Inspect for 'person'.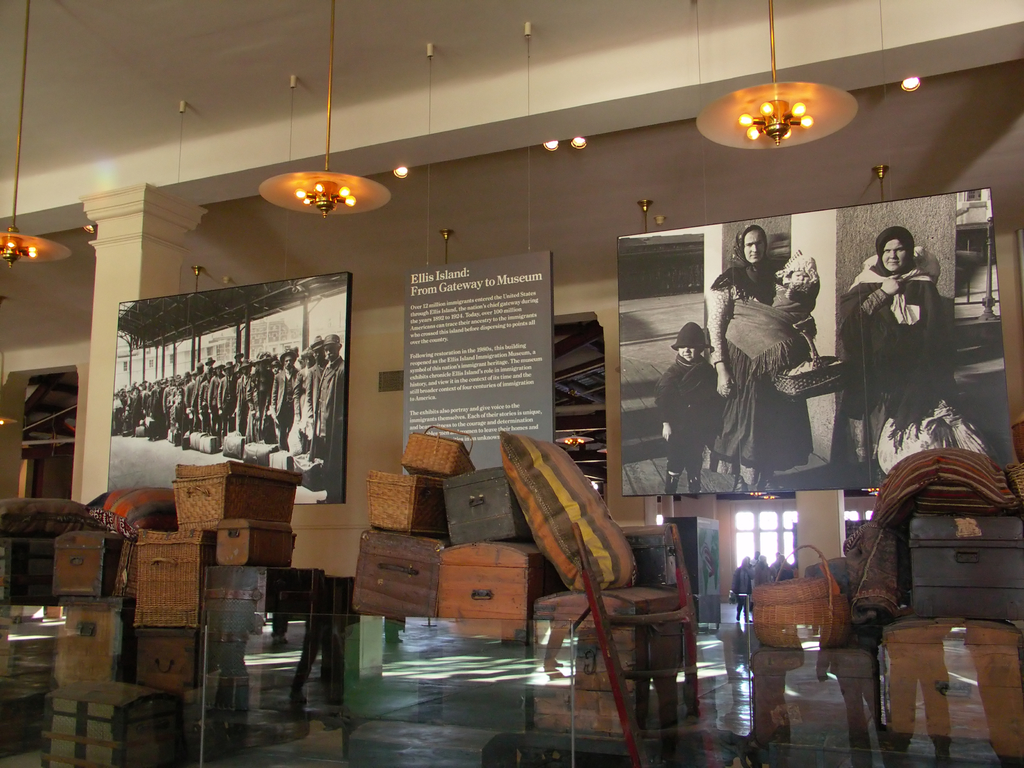
Inspection: select_region(772, 254, 819, 316).
